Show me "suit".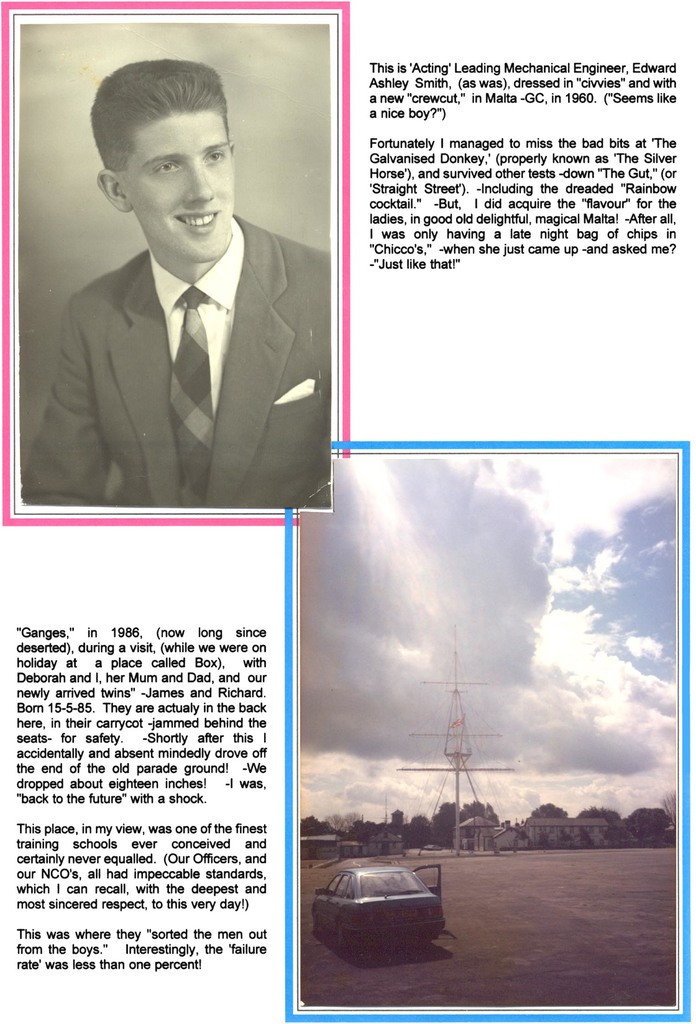
"suit" is here: box(31, 123, 328, 541).
